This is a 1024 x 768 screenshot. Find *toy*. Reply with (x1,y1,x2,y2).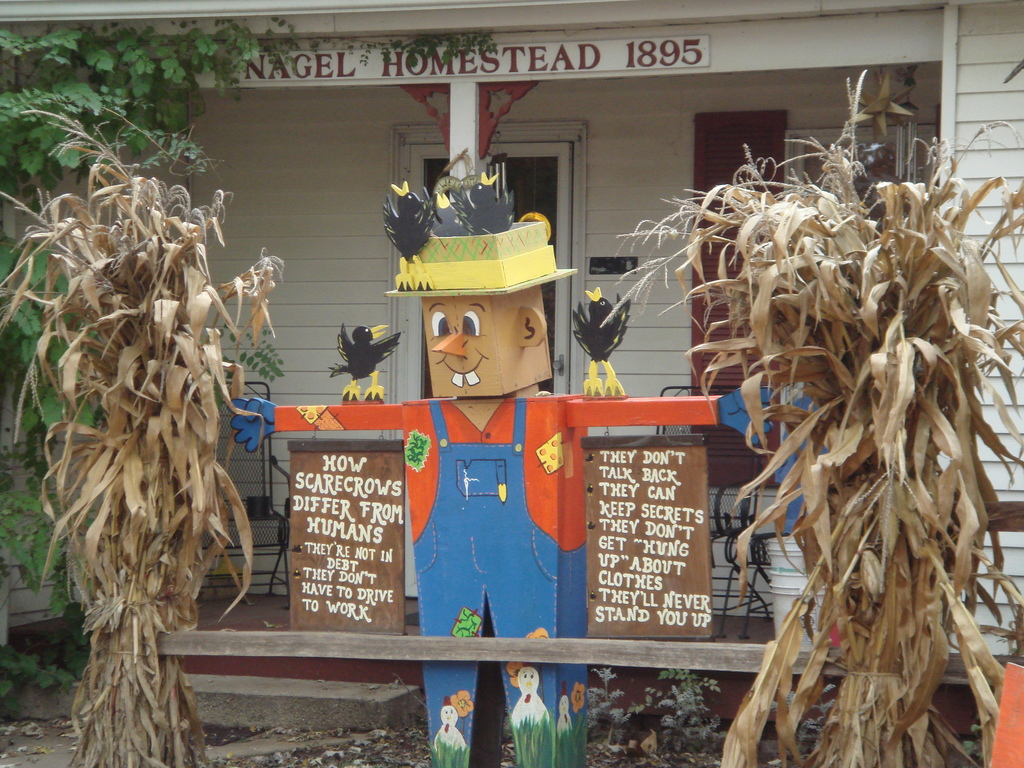
(568,284,633,399).
